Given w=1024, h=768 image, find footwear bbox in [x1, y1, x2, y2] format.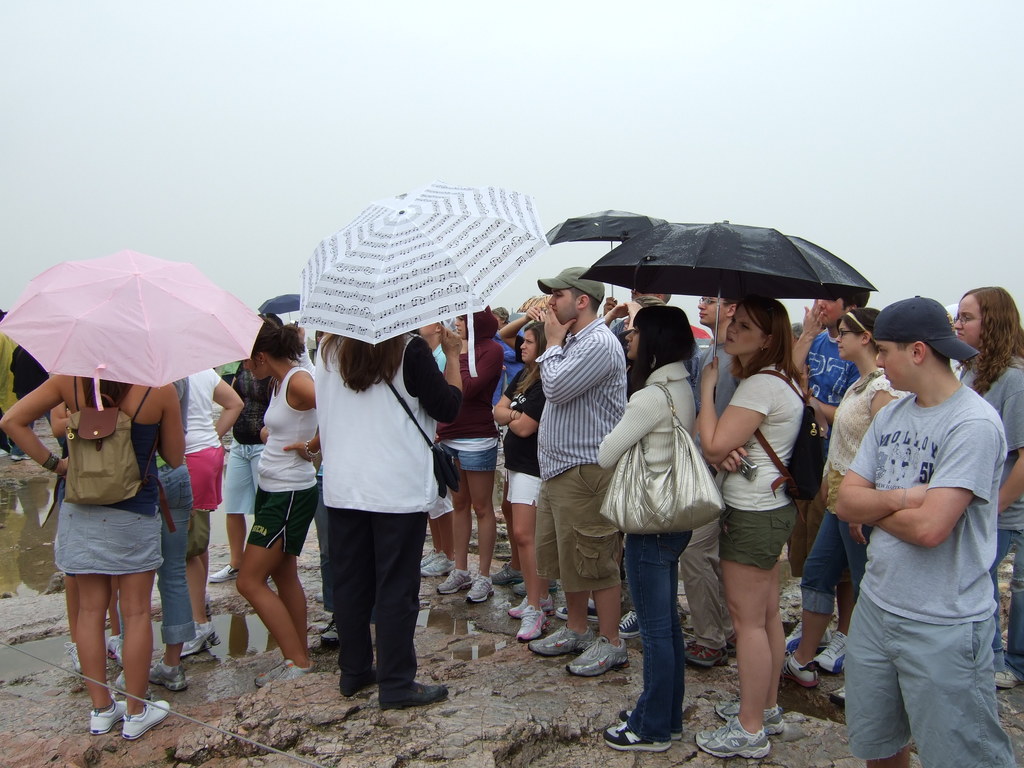
[122, 699, 176, 741].
